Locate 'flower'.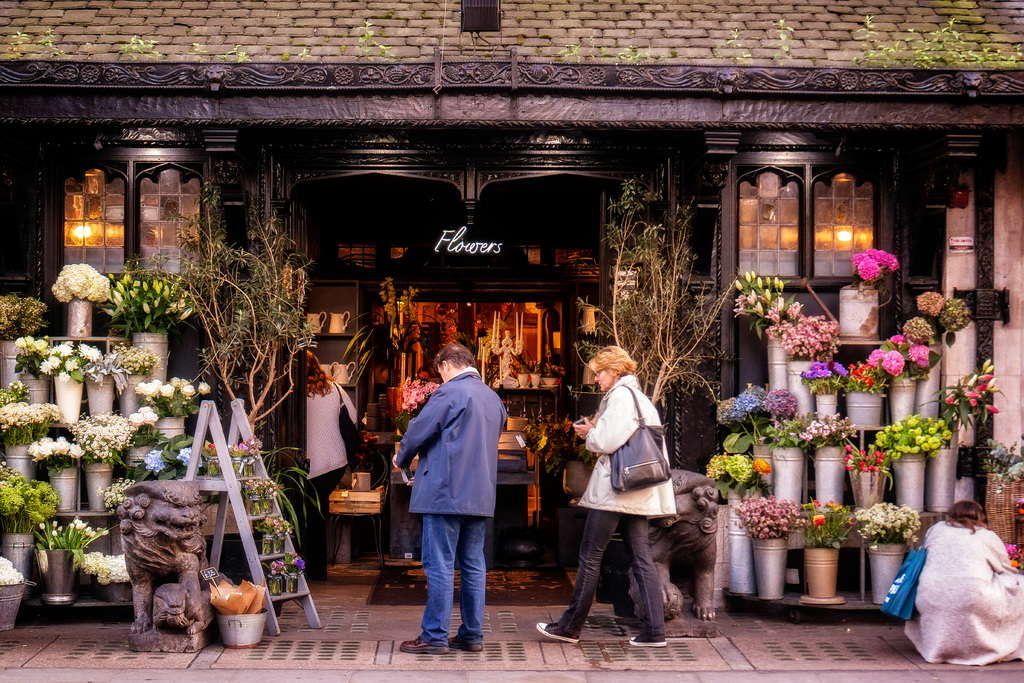
Bounding box: {"x1": 142, "y1": 444, "x2": 168, "y2": 475}.
